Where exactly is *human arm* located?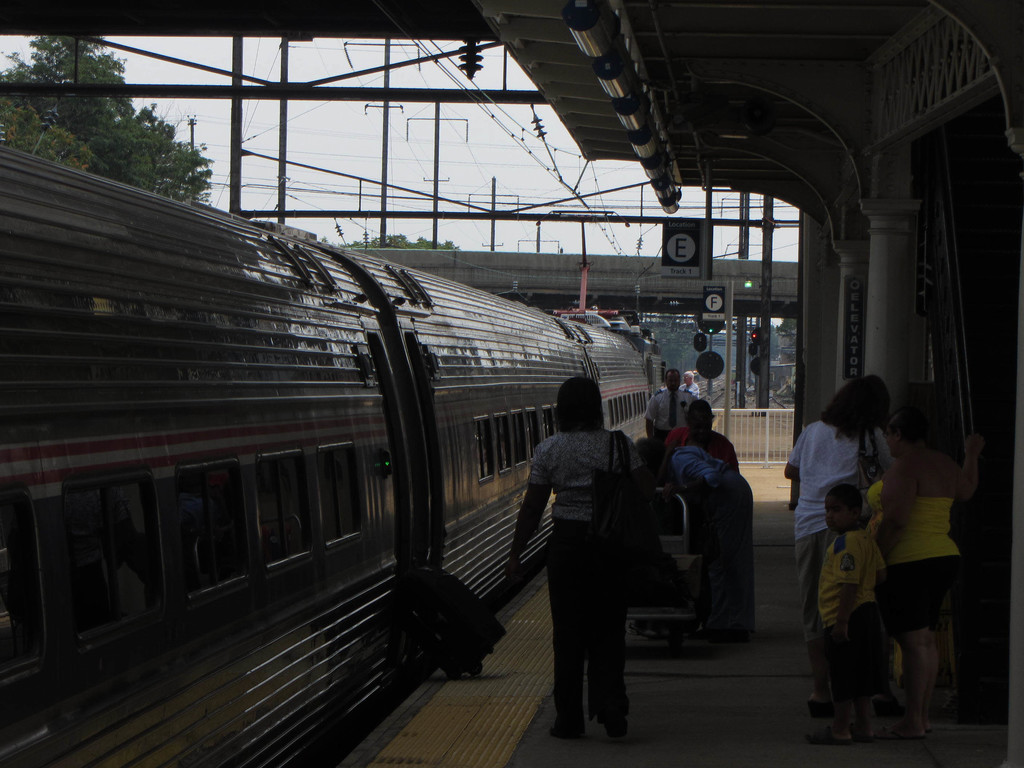
Its bounding box is region(869, 535, 890, 611).
